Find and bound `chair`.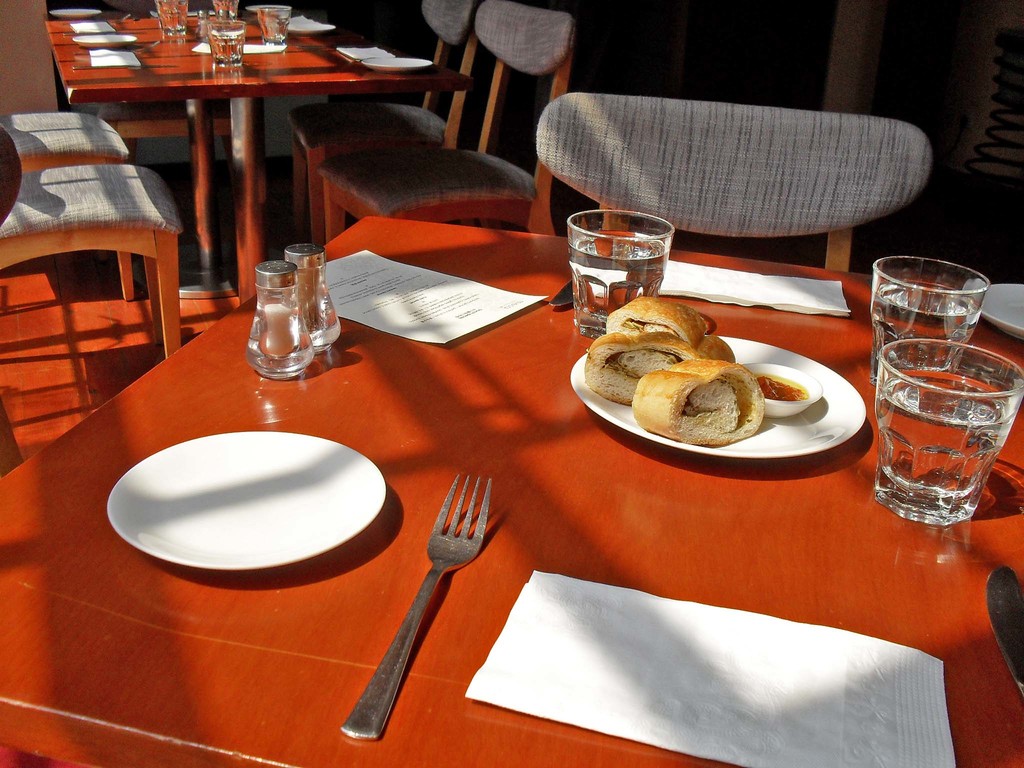
Bound: bbox=(1, 111, 128, 156).
